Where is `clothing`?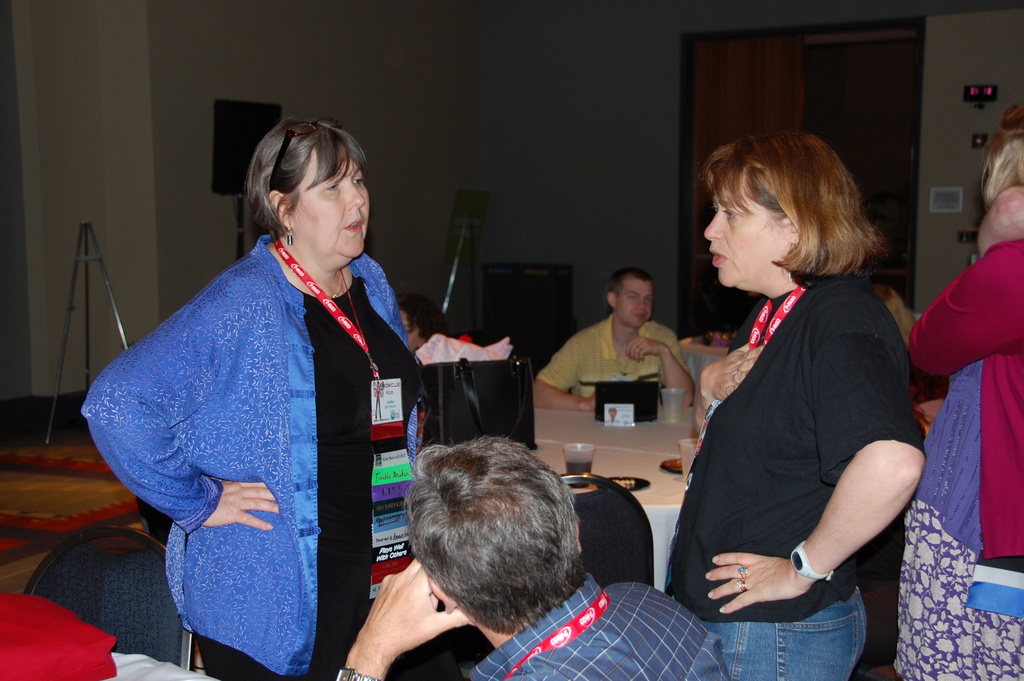
(left=534, top=313, right=687, bottom=403).
